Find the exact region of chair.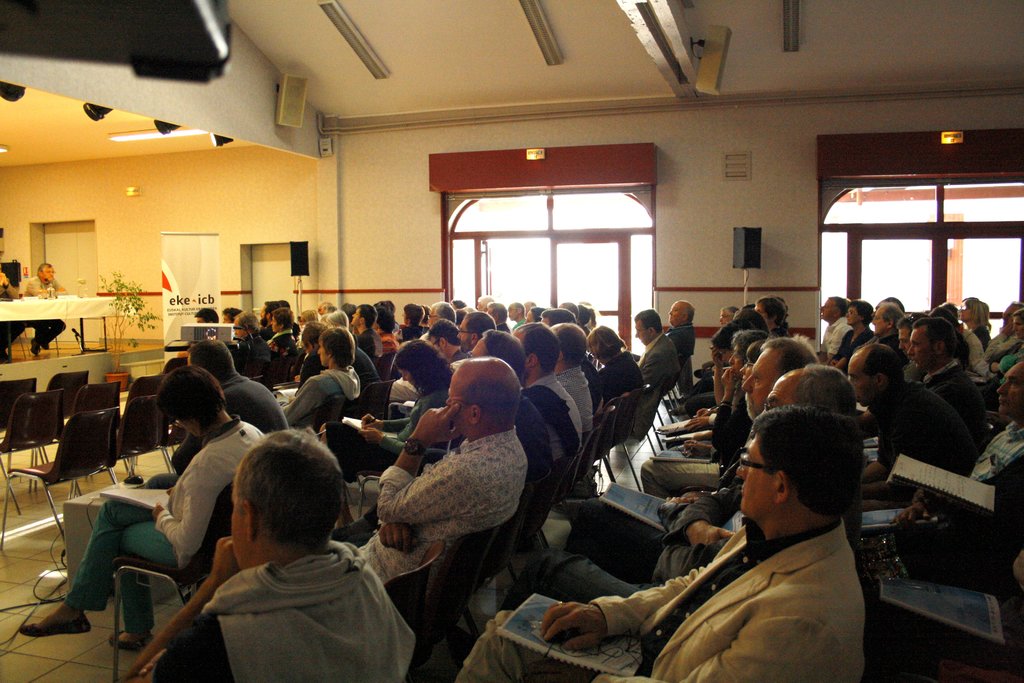
Exact region: BBox(858, 561, 885, 682).
